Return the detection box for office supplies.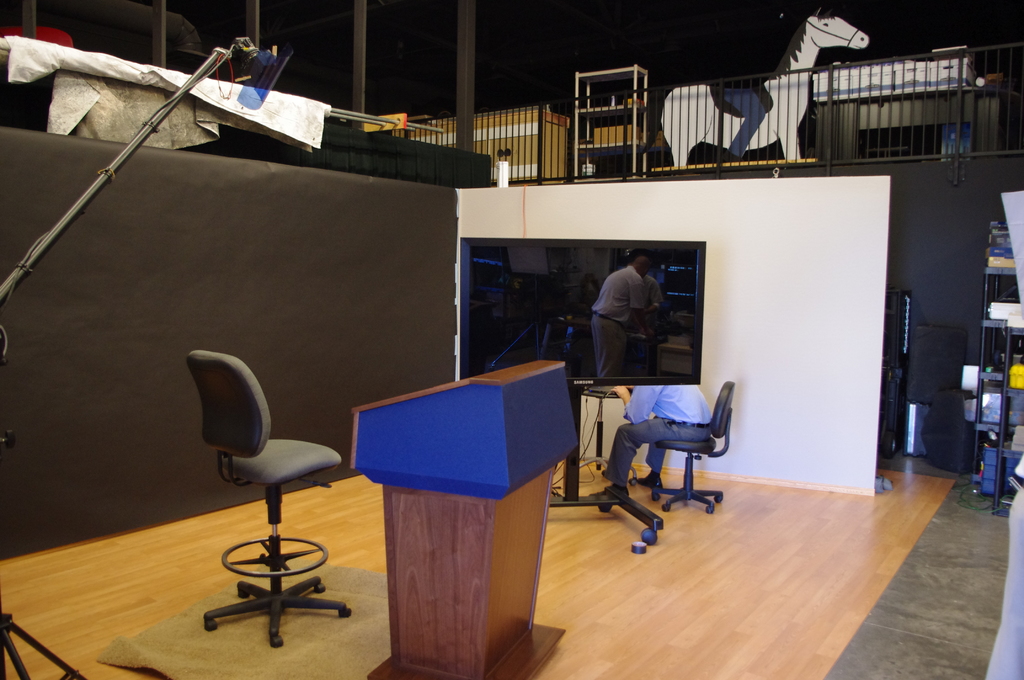
<region>991, 304, 1008, 319</region>.
